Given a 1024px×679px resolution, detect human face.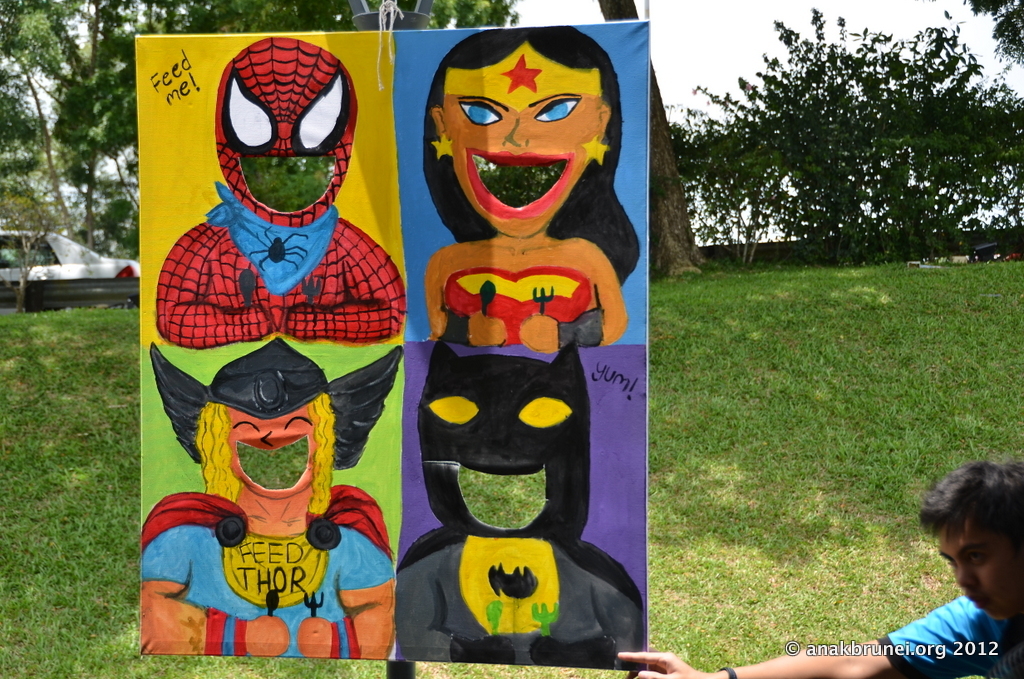
x1=223, y1=403, x2=312, y2=519.
